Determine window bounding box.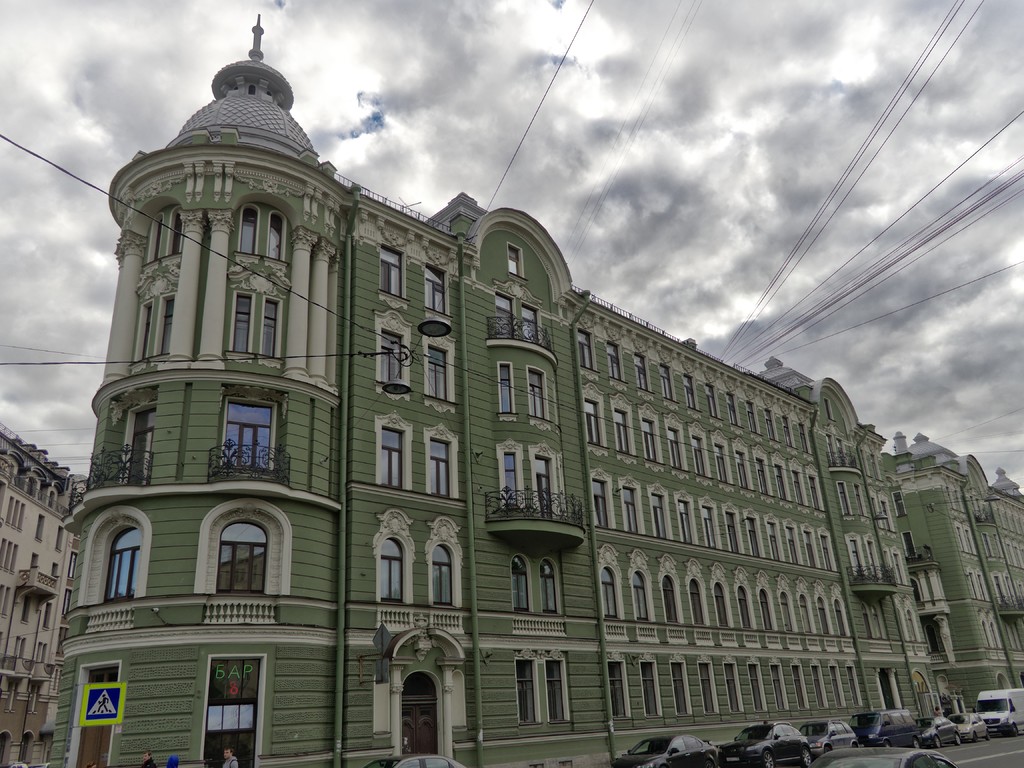
Determined: l=508, t=241, r=522, b=278.
